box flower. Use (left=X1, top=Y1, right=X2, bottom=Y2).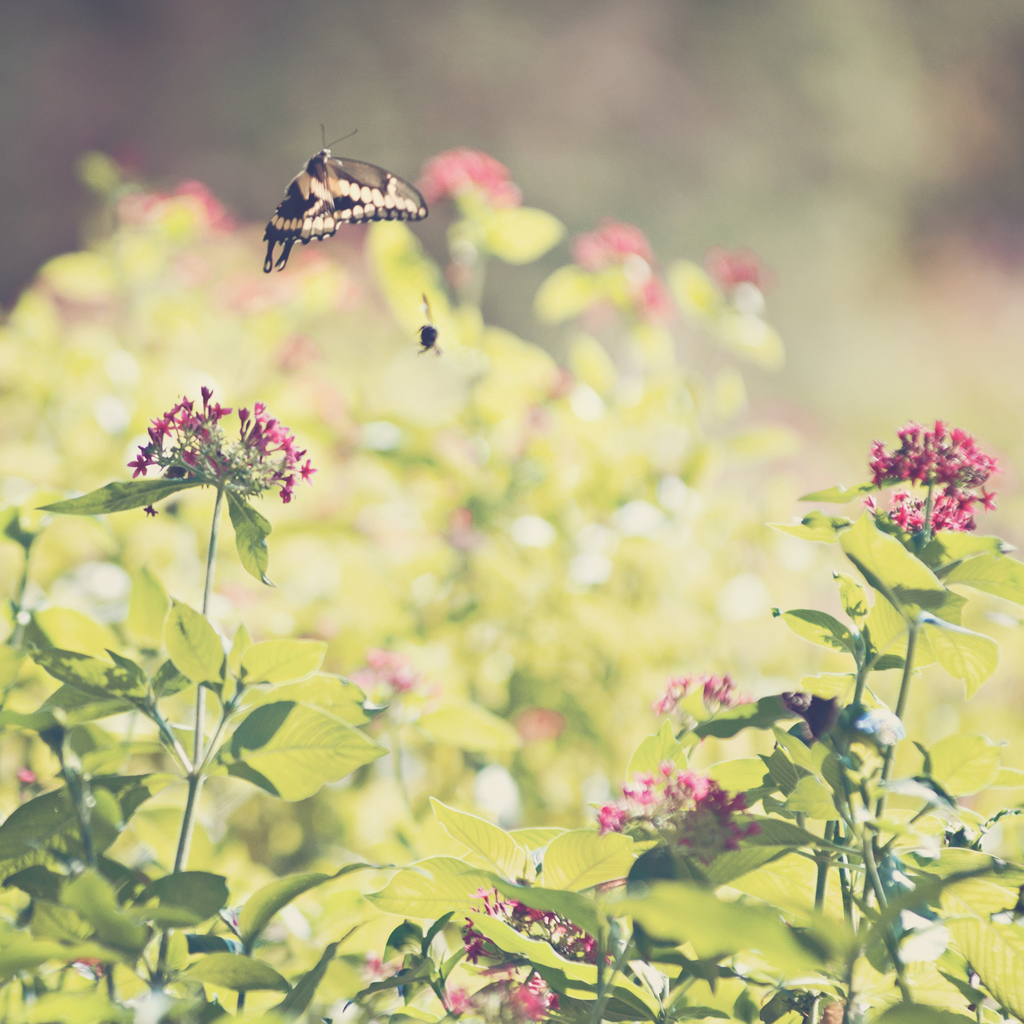
(left=355, top=649, right=442, bottom=704).
